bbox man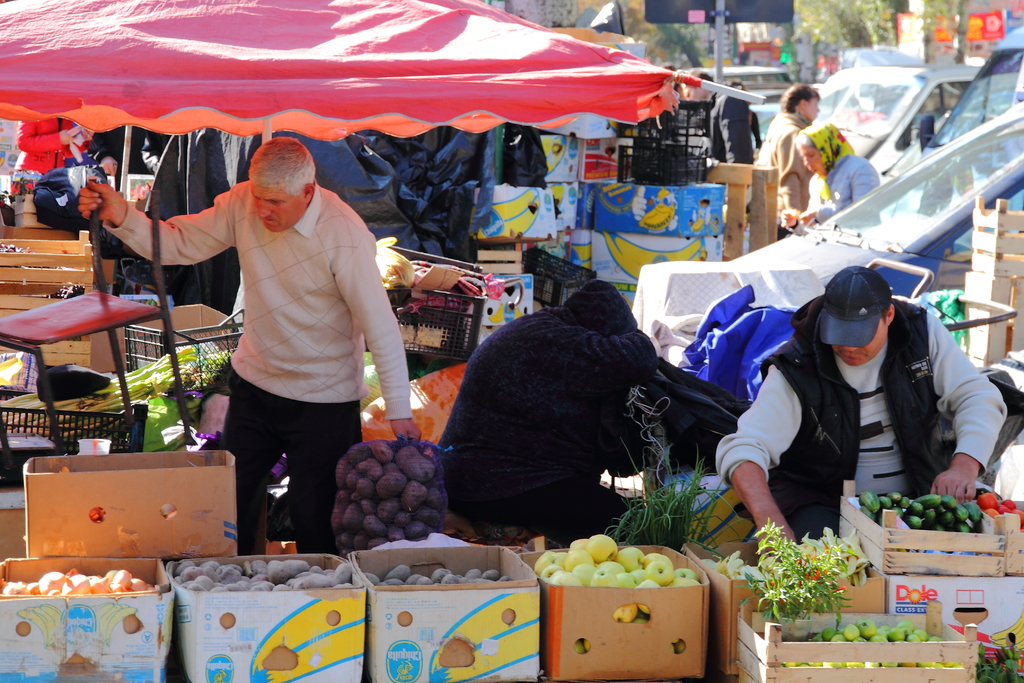
crop(439, 283, 658, 541)
